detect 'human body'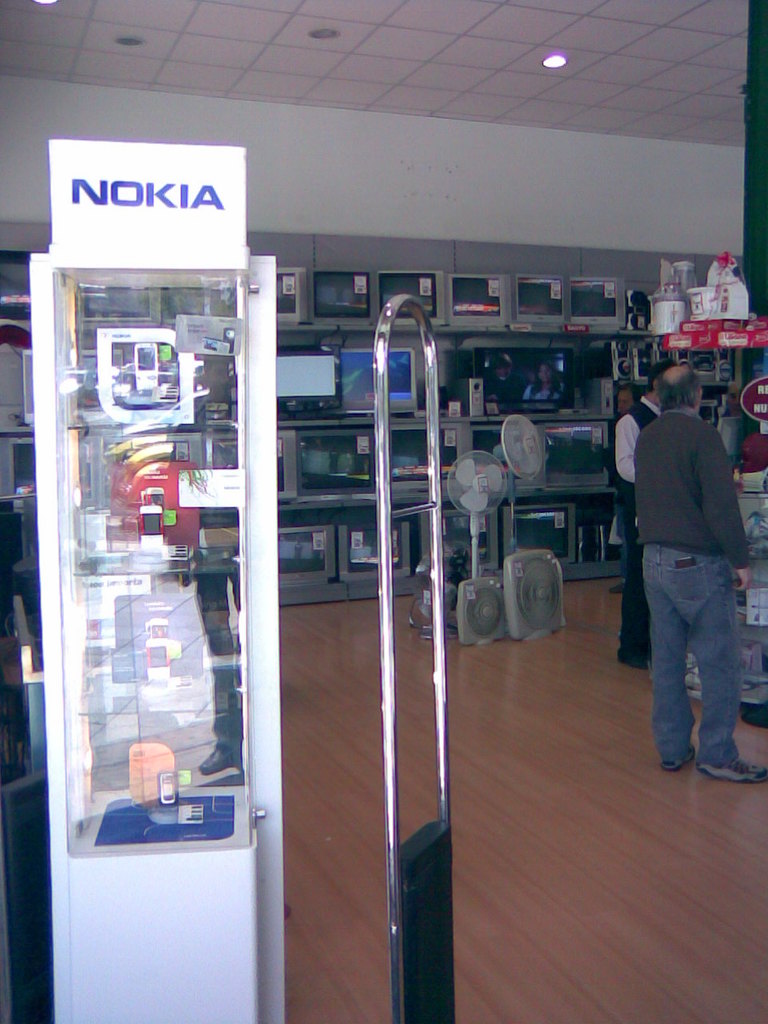
Rect(630, 406, 767, 782)
